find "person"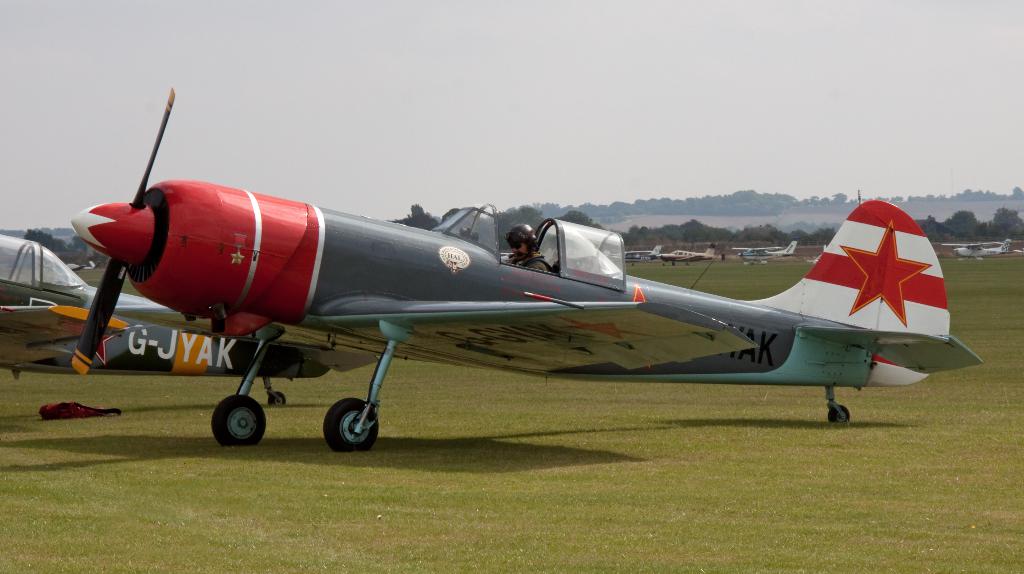
504/222/553/272
